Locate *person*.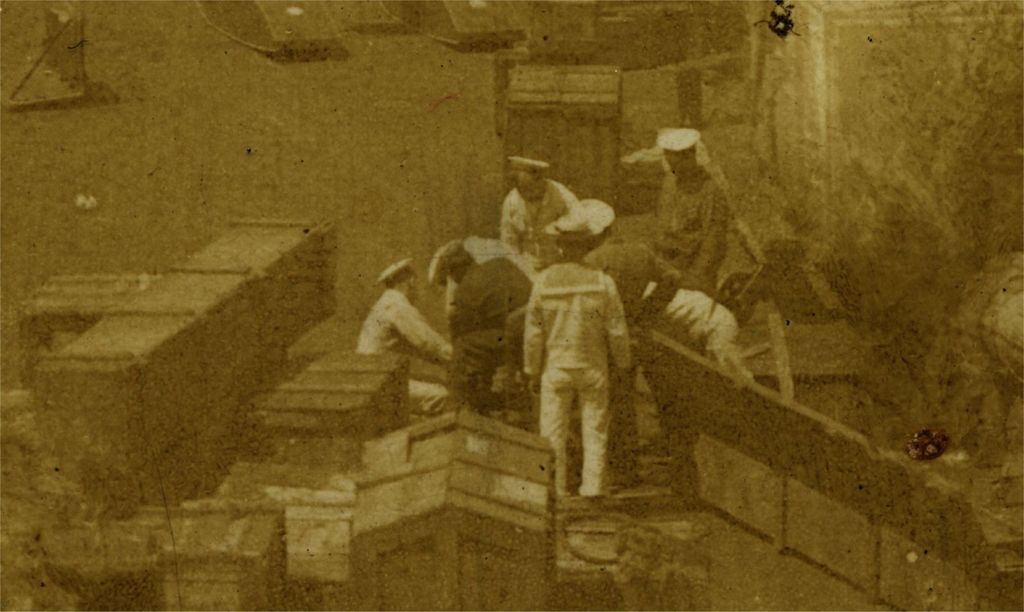
Bounding box: rect(648, 125, 724, 297).
